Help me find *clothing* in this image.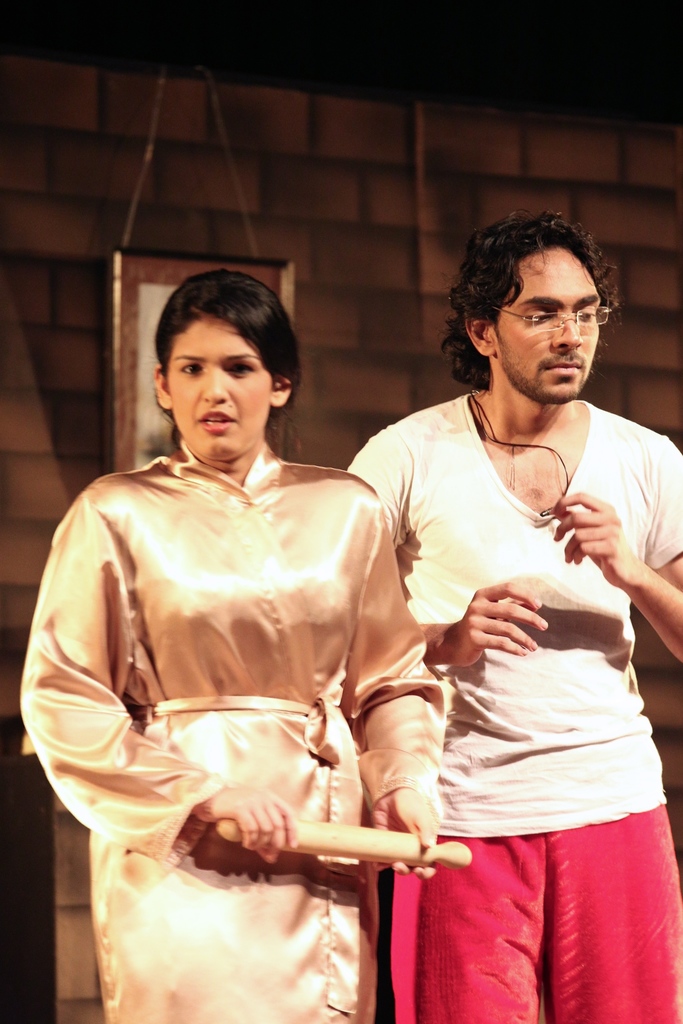
Found it: {"left": 387, "top": 333, "right": 663, "bottom": 973}.
